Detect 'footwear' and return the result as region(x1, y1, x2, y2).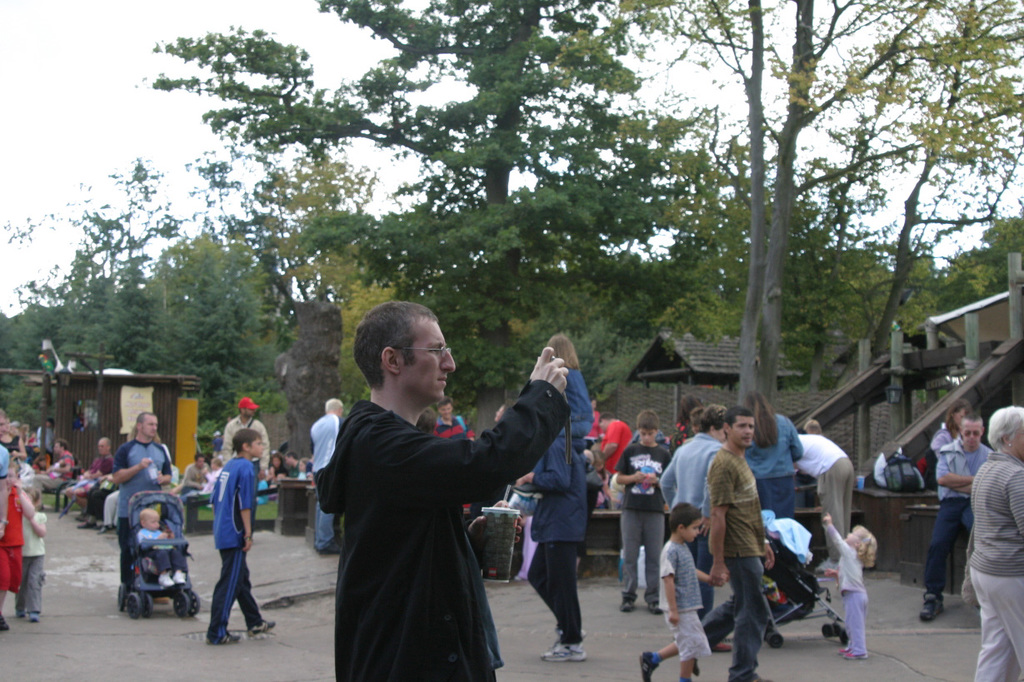
region(556, 628, 587, 640).
